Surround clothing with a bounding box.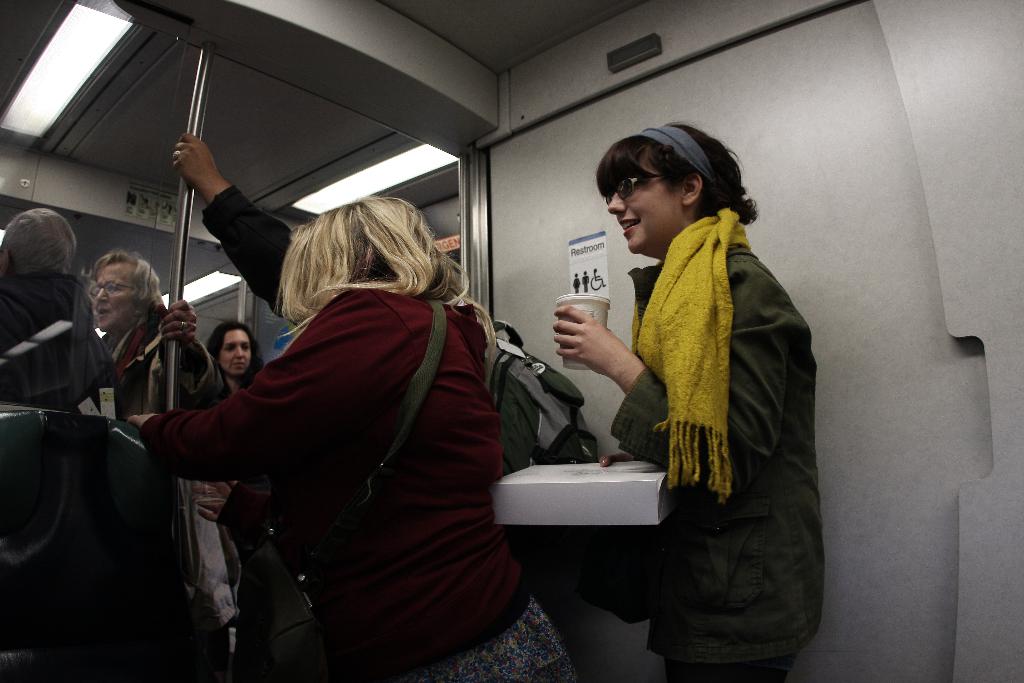
0,261,116,415.
